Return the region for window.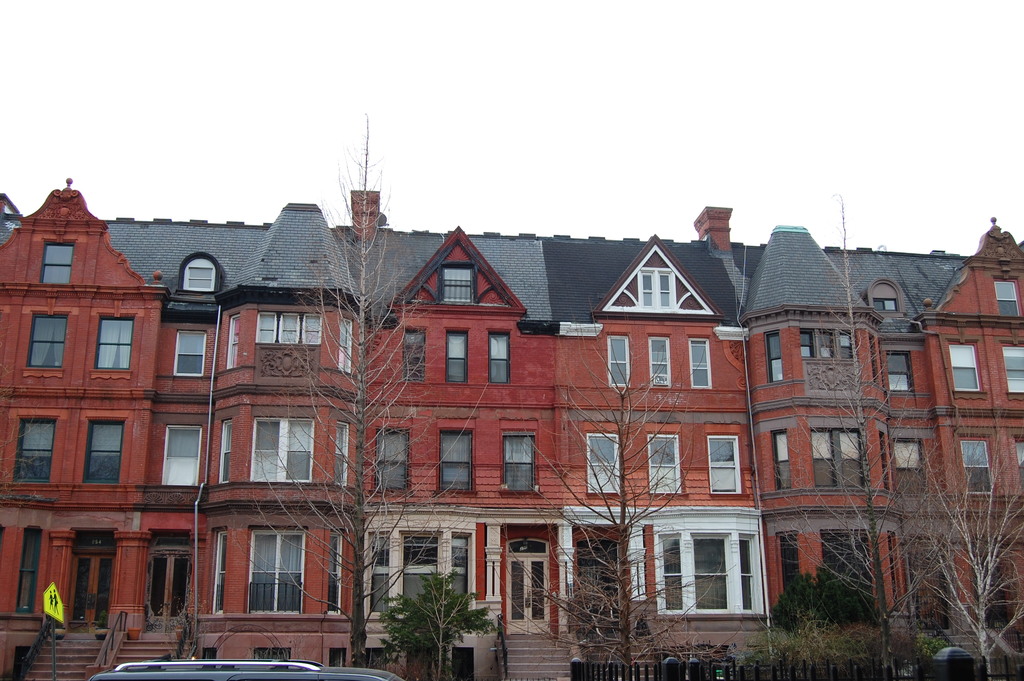
region(504, 432, 531, 495).
